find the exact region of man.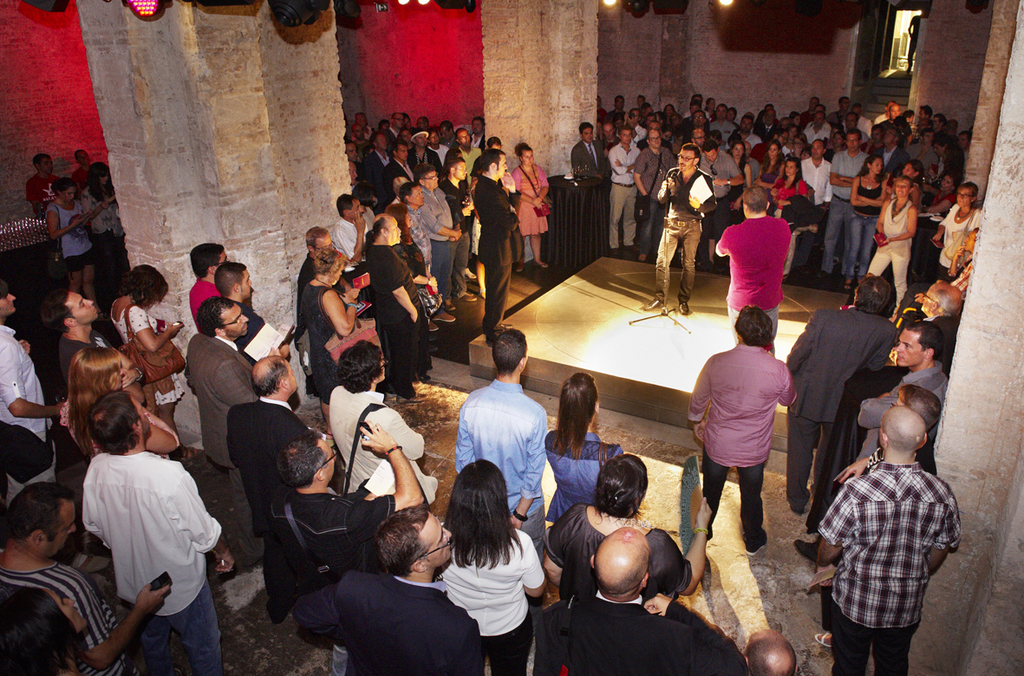
Exact region: left=477, top=146, right=523, bottom=348.
